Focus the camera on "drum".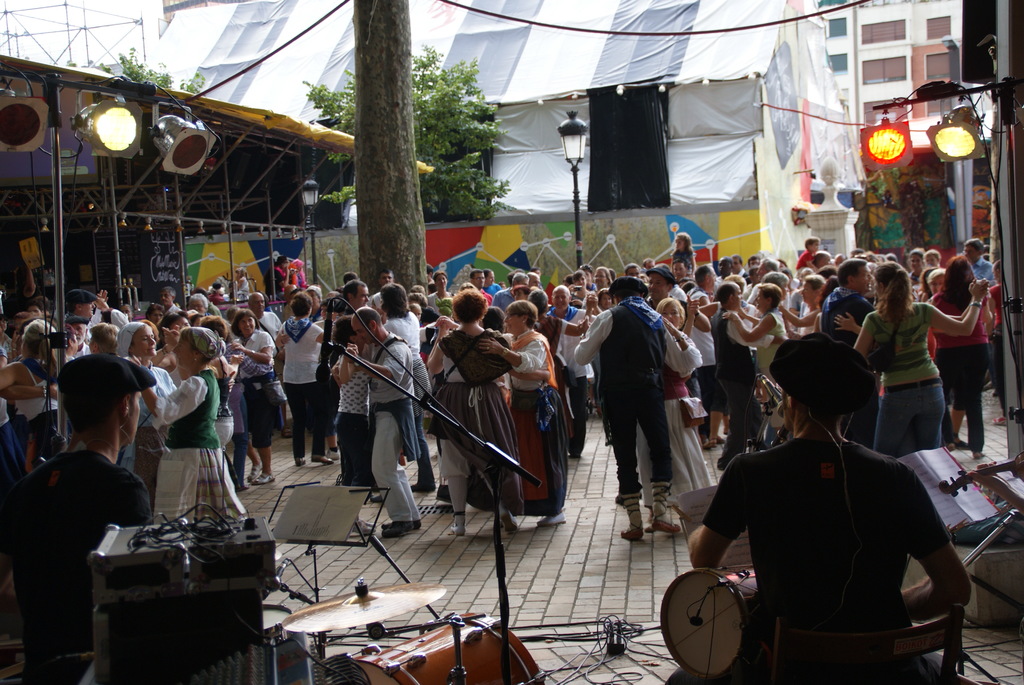
Focus region: BBox(664, 565, 758, 683).
